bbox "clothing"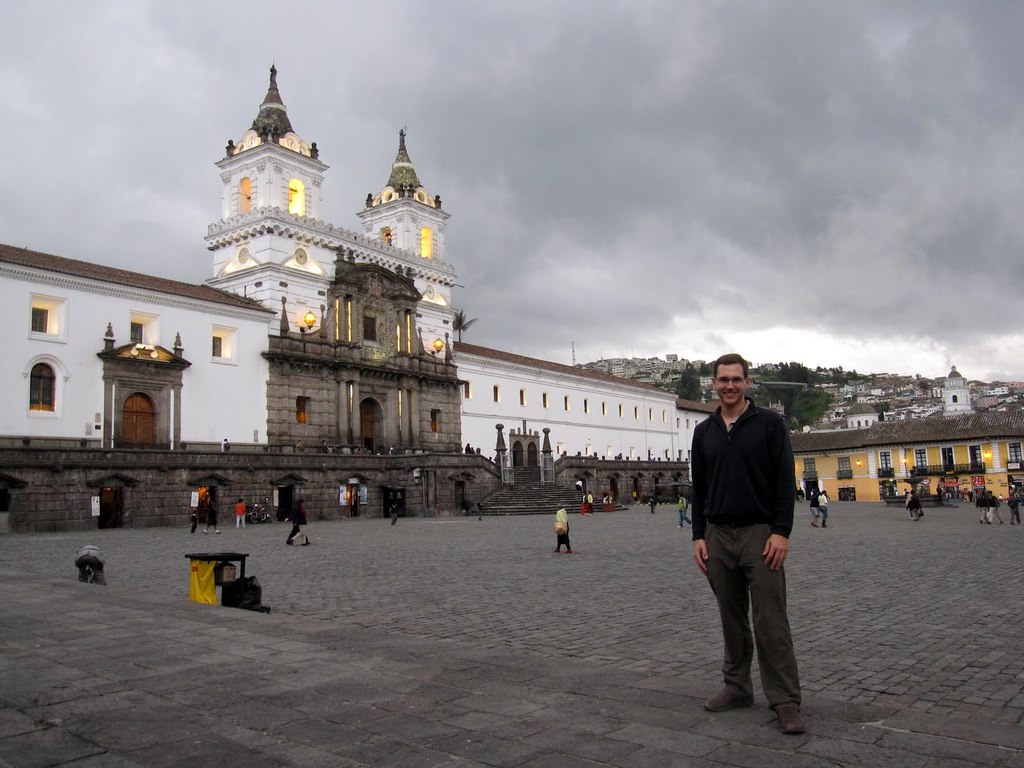
left=282, top=482, right=332, bottom=543
